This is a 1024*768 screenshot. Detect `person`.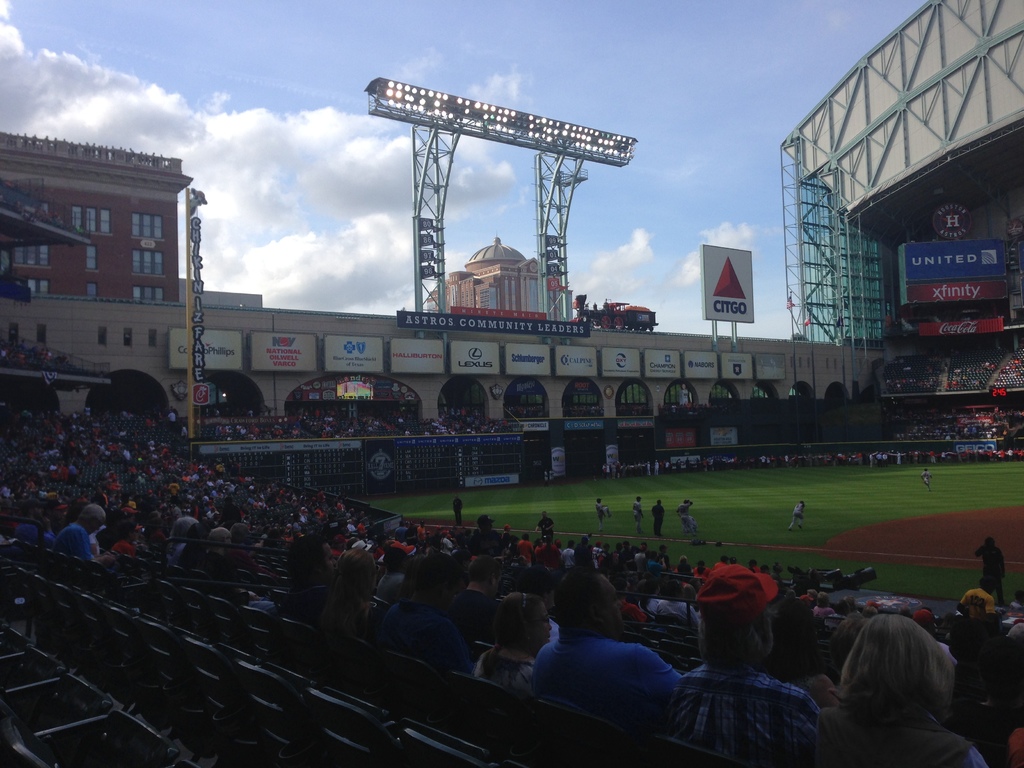
BBox(419, 517, 430, 540).
